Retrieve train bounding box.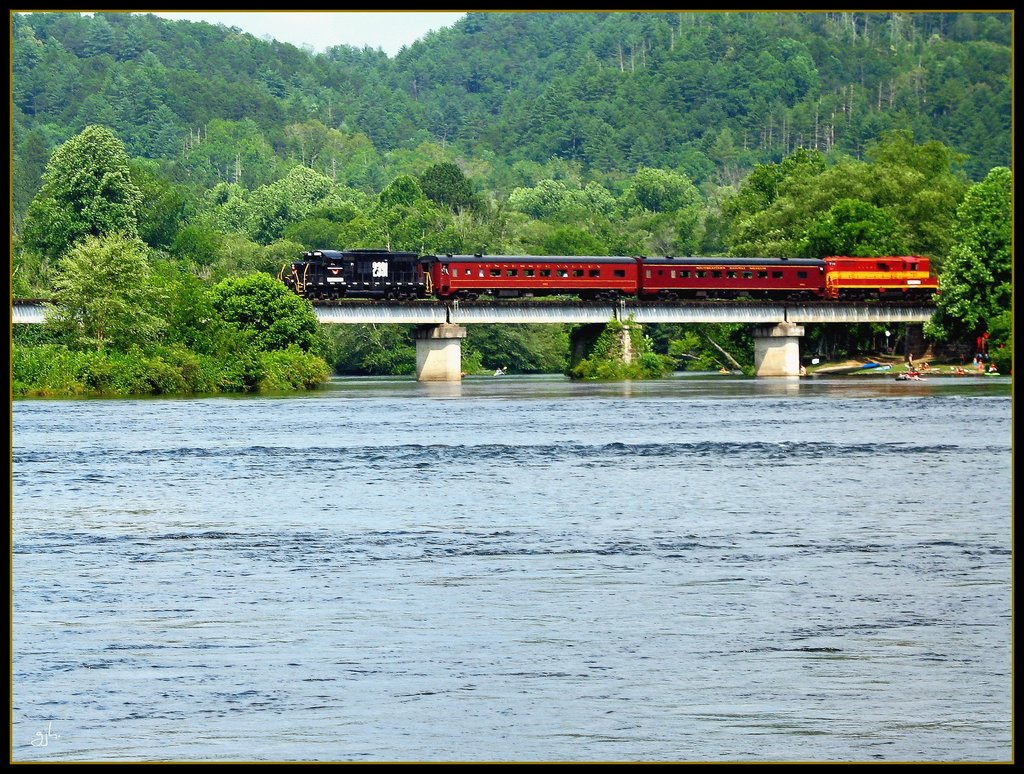
Bounding box: <region>284, 239, 940, 302</region>.
